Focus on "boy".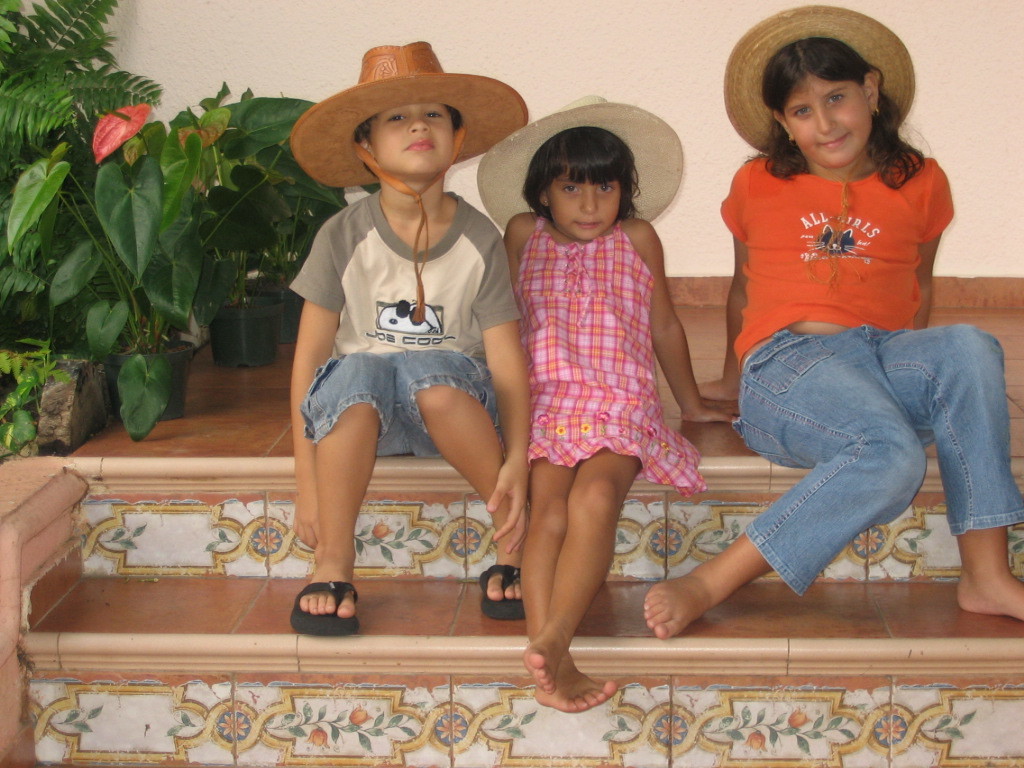
Focused at 269,56,540,621.
